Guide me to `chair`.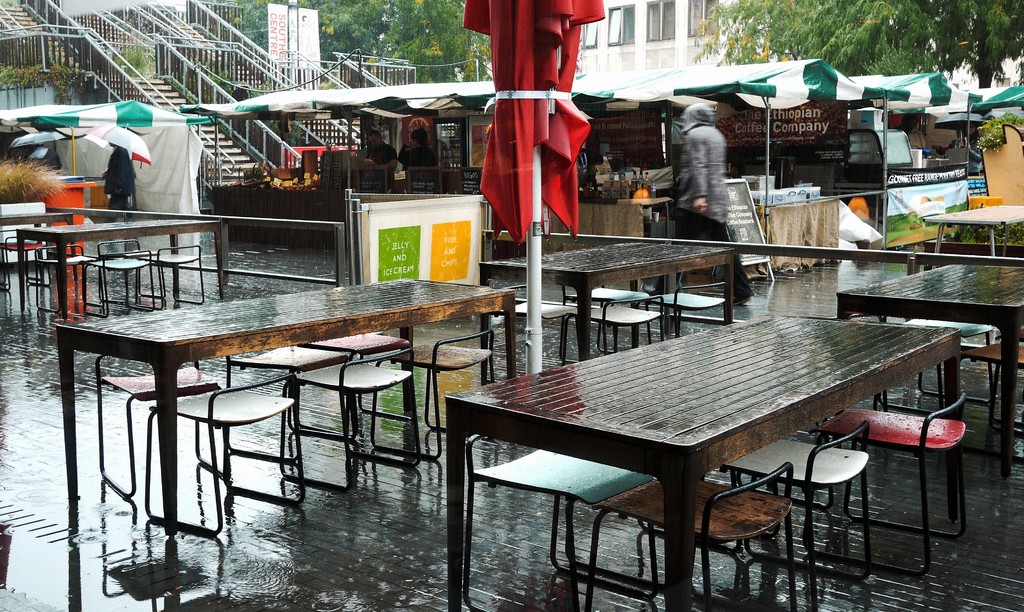
Guidance: bbox=(650, 279, 731, 338).
